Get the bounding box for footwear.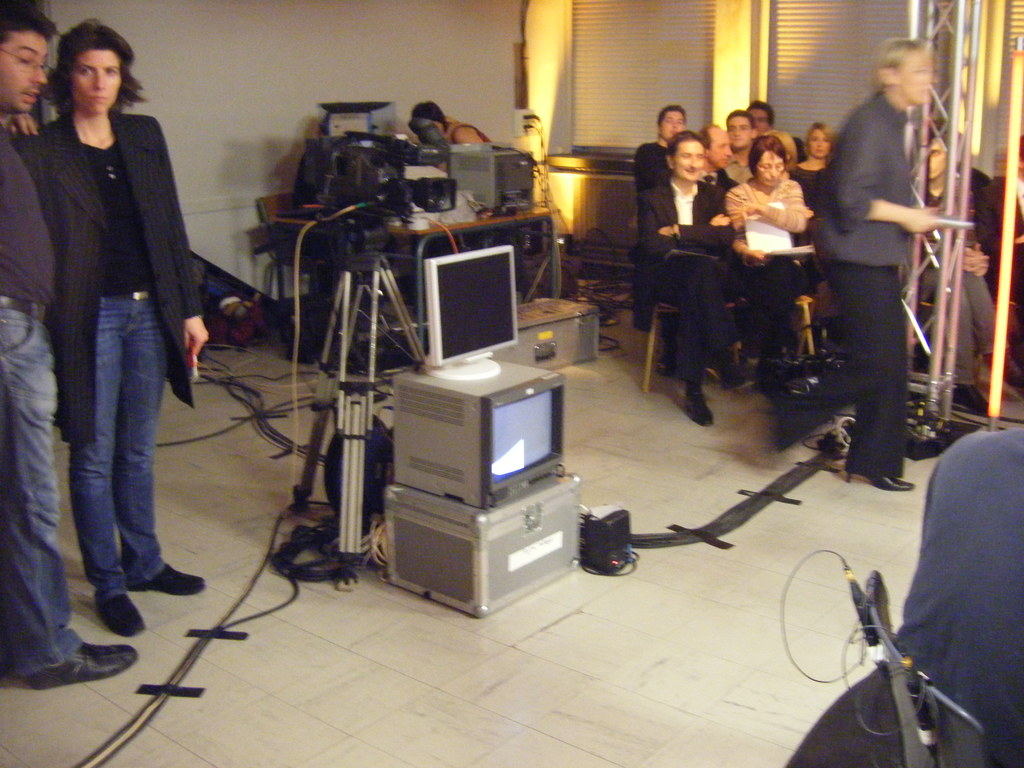
left=845, top=474, right=913, bottom=495.
